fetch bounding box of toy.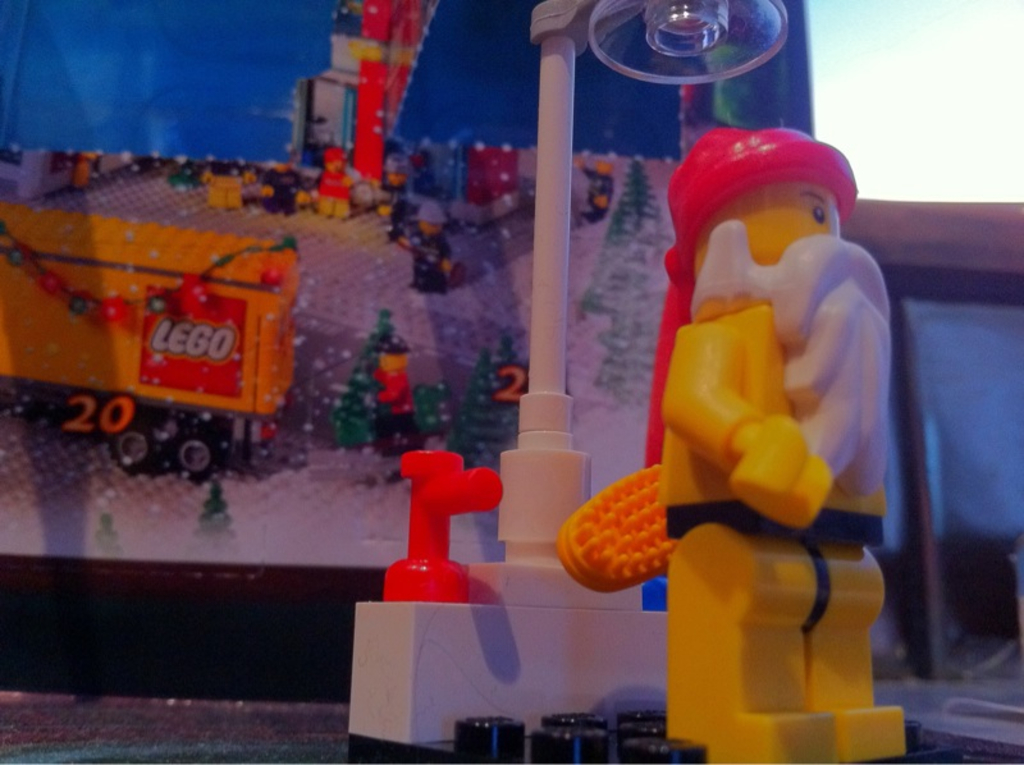
Bbox: x1=320, y1=148, x2=355, y2=223.
